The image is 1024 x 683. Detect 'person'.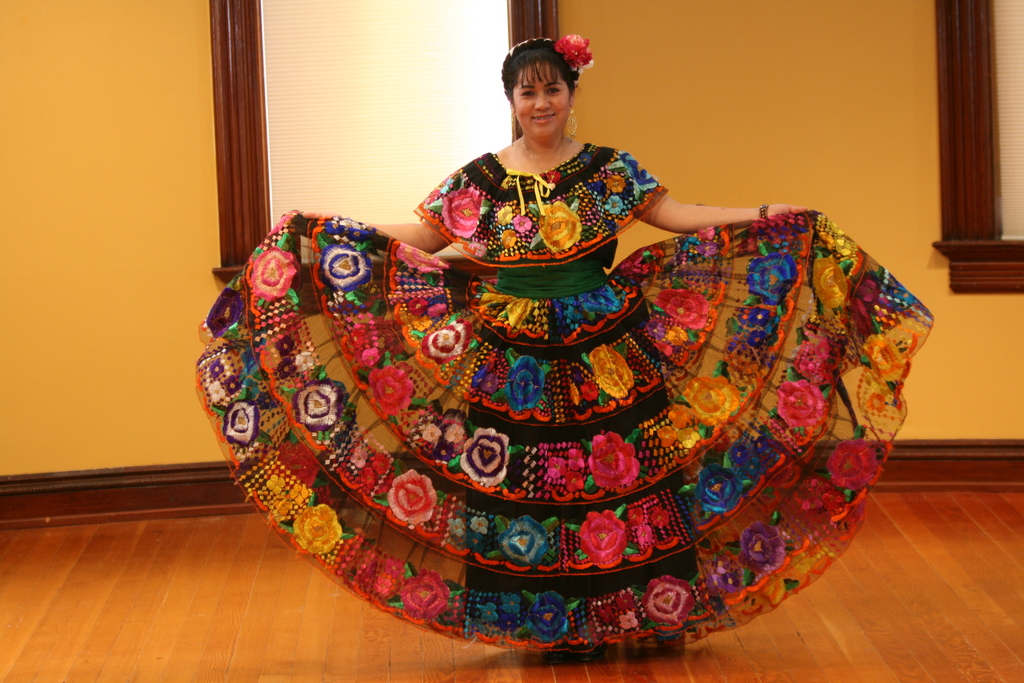
Detection: (left=198, top=33, right=936, bottom=658).
